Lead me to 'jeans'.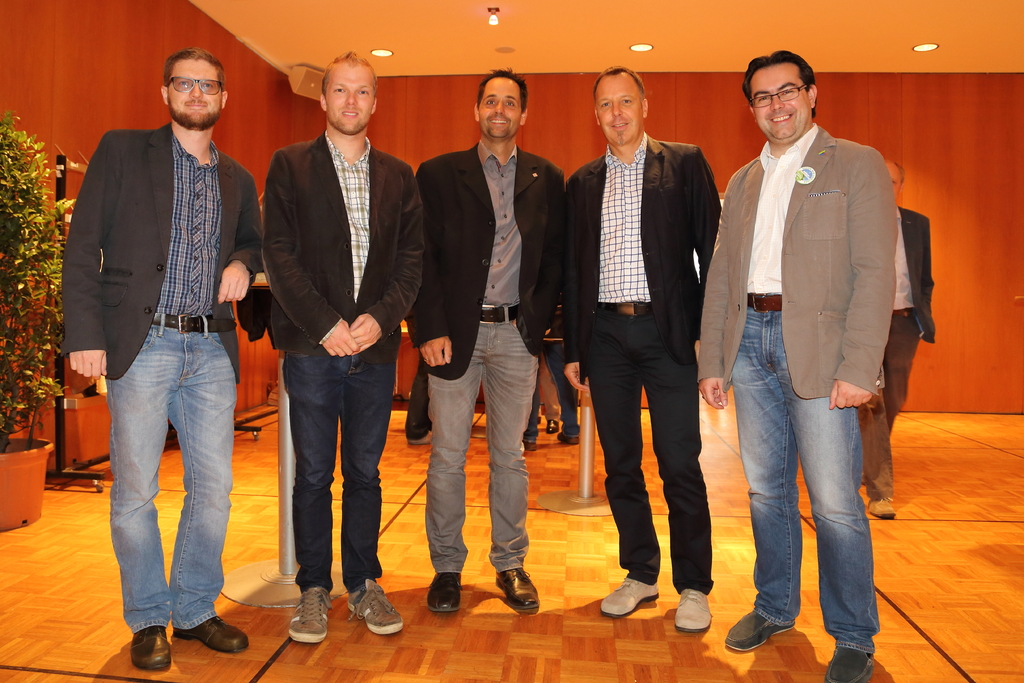
Lead to rect(99, 317, 241, 634).
